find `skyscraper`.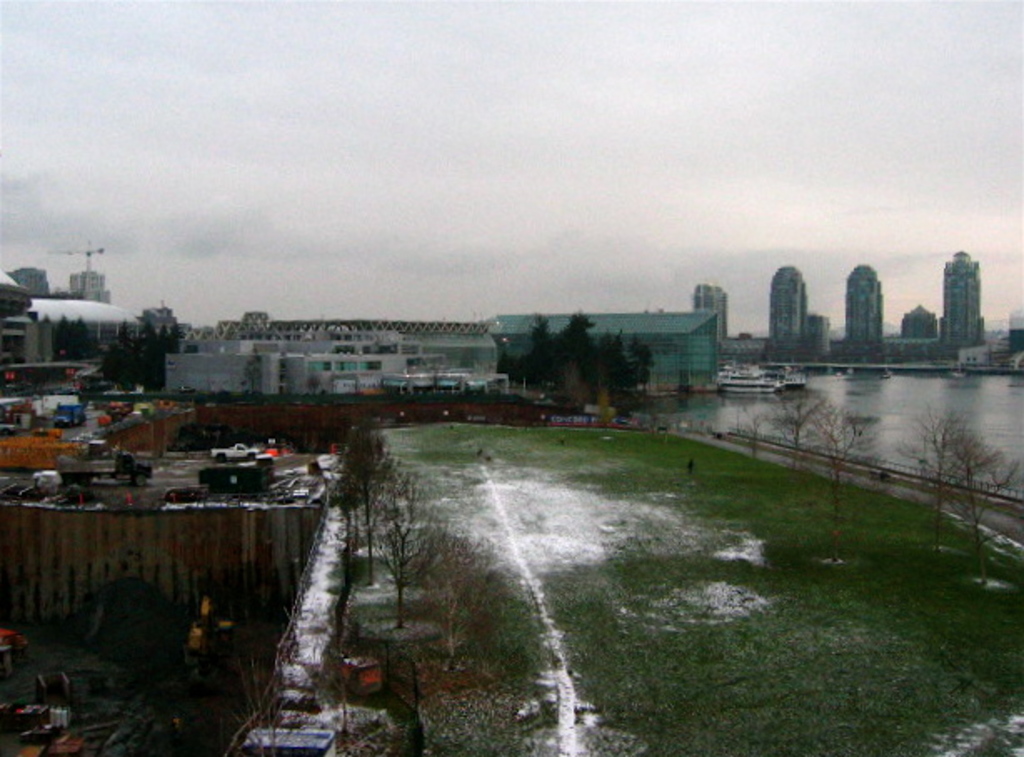
<box>902,302,936,340</box>.
